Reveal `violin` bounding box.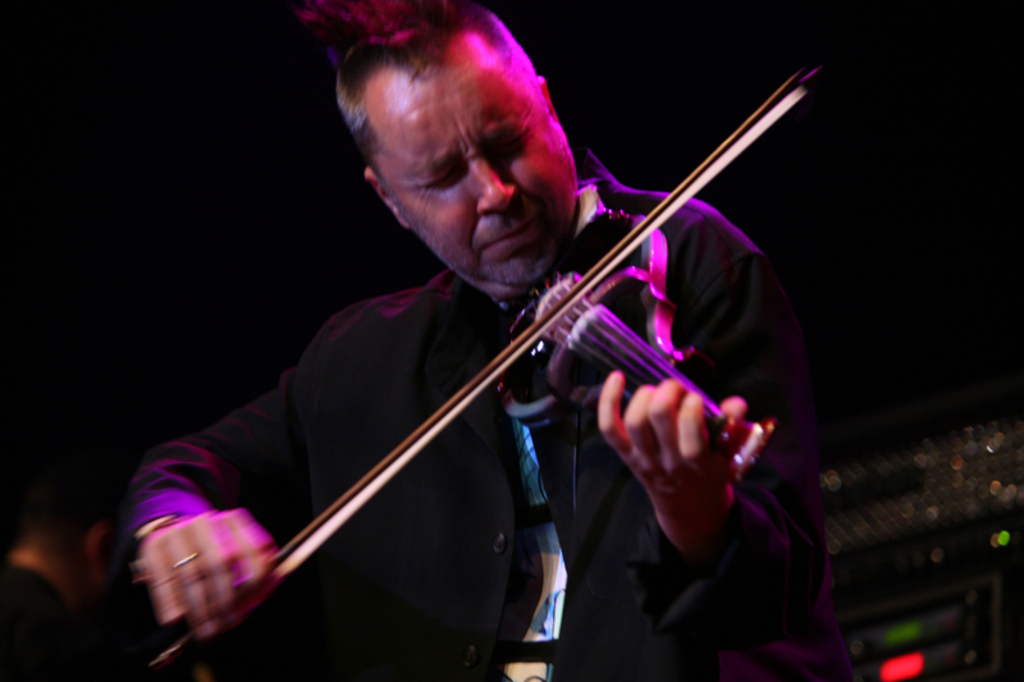
Revealed: <region>145, 55, 836, 676</region>.
